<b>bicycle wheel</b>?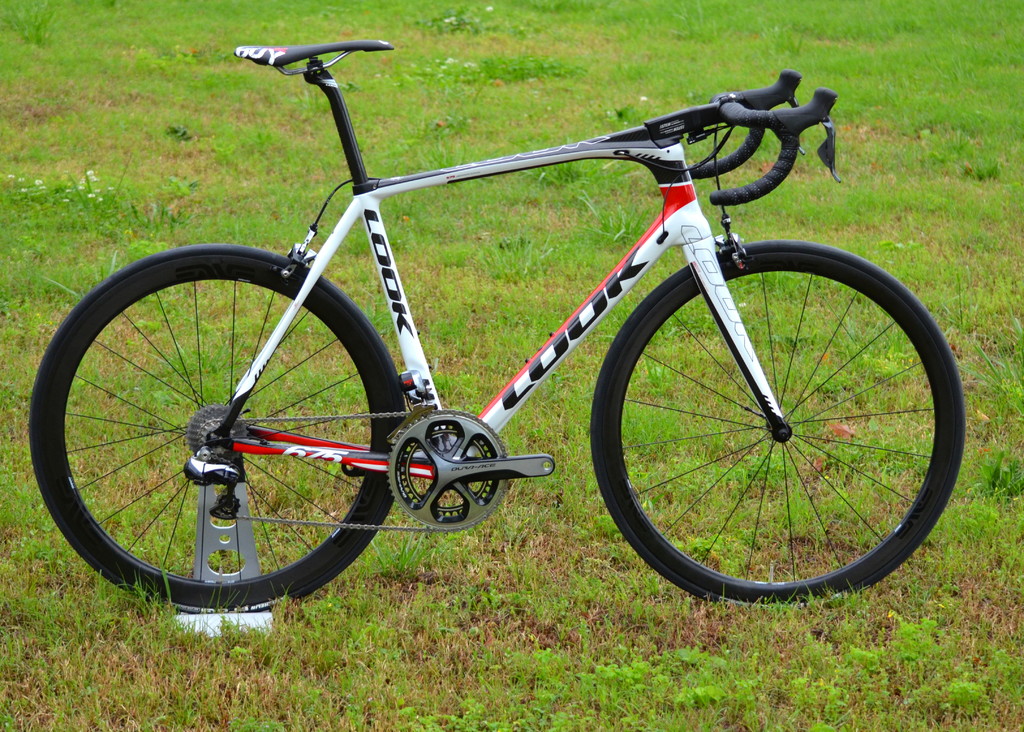
{"x1": 38, "y1": 256, "x2": 423, "y2": 617}
